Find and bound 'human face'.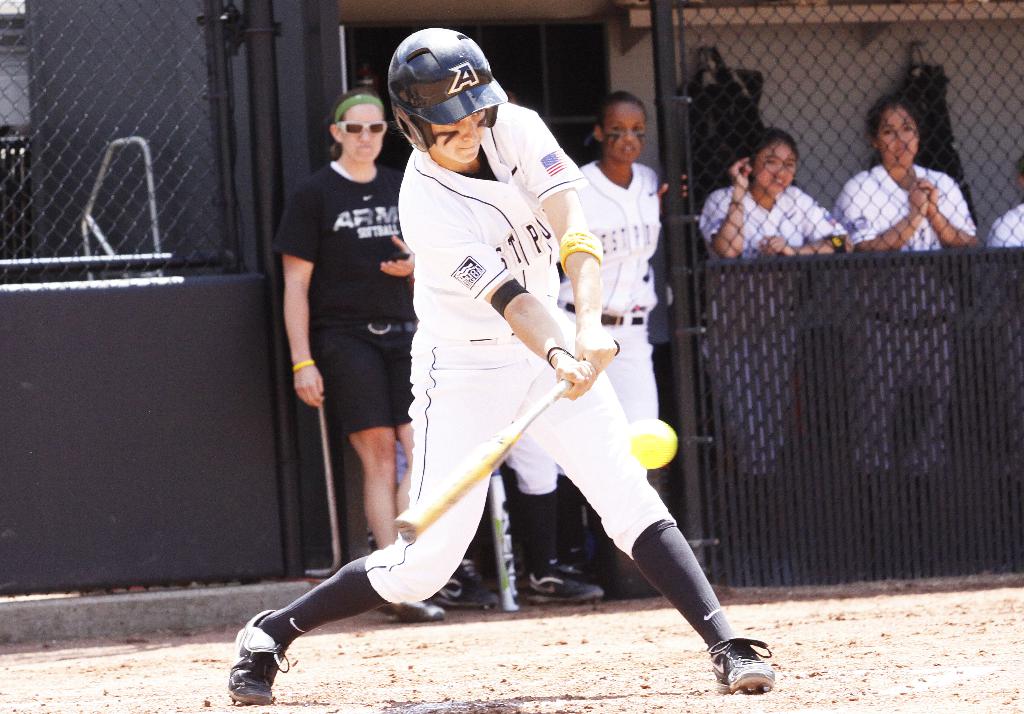
Bound: pyautogui.locateOnScreen(601, 99, 644, 166).
